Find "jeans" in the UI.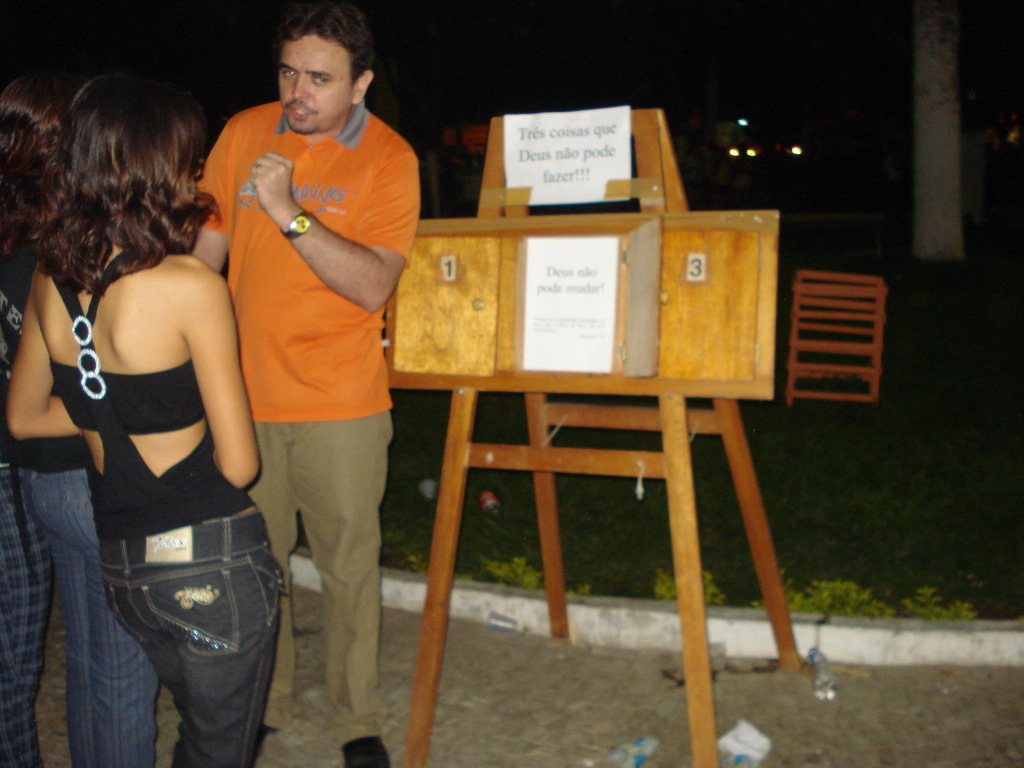
UI element at x1=0, y1=462, x2=56, y2=767.
